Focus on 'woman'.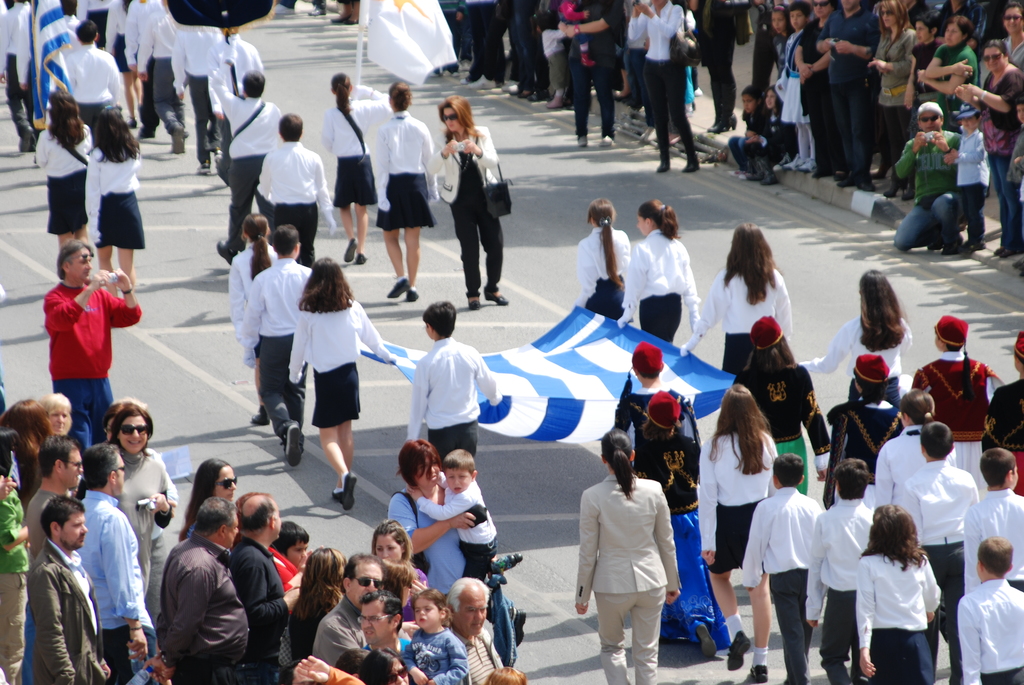
Focused at 724, 317, 839, 497.
